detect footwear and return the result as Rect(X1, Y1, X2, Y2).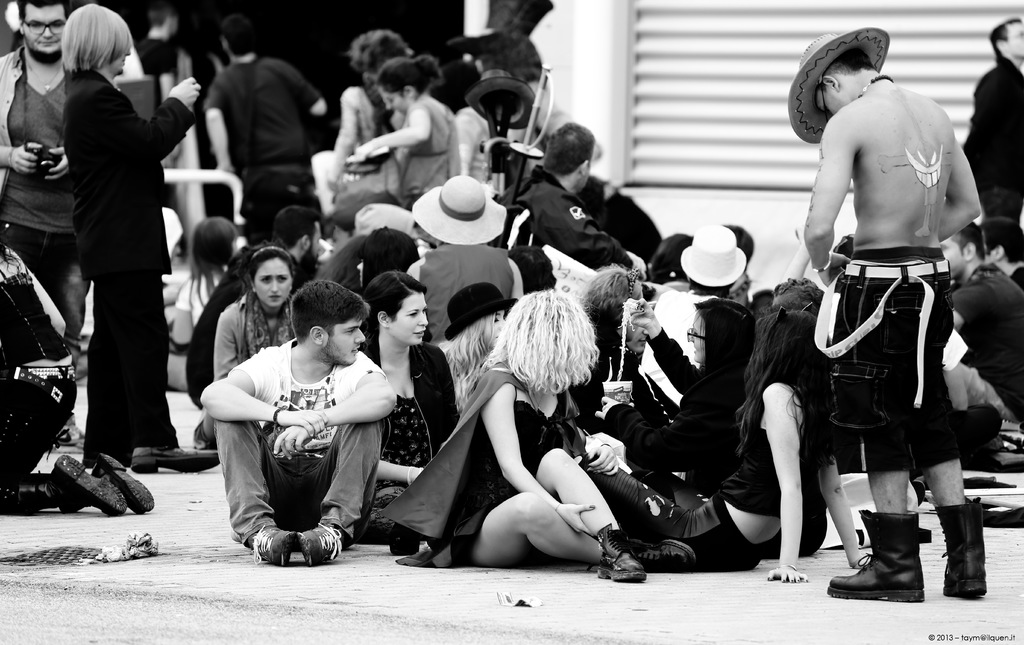
Rect(296, 521, 346, 564).
